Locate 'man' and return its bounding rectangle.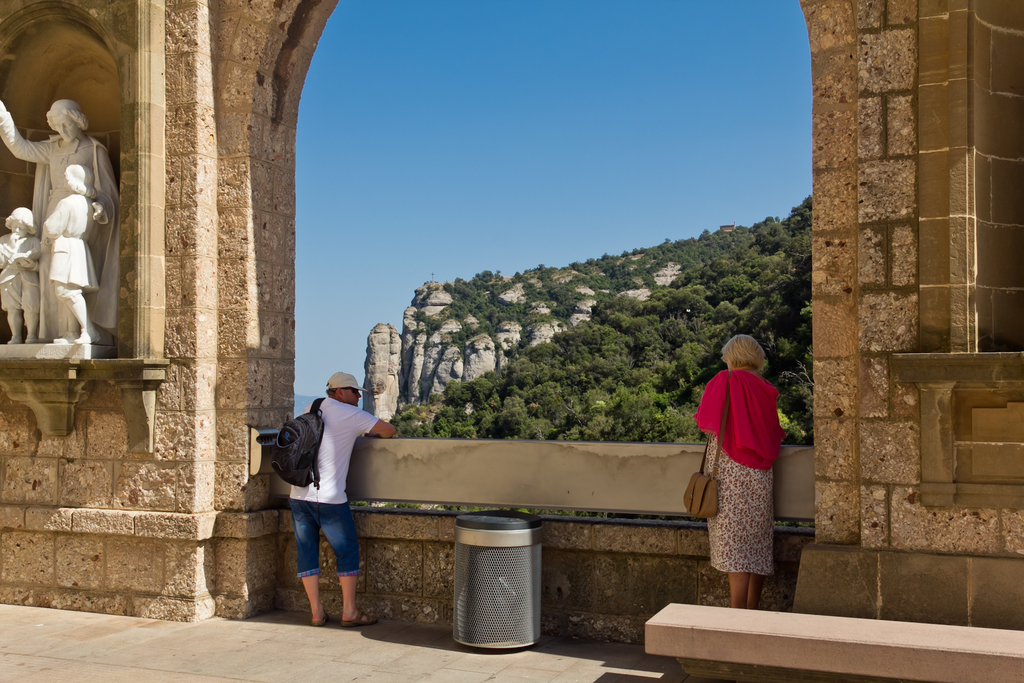
x1=284 y1=366 x2=401 y2=623.
